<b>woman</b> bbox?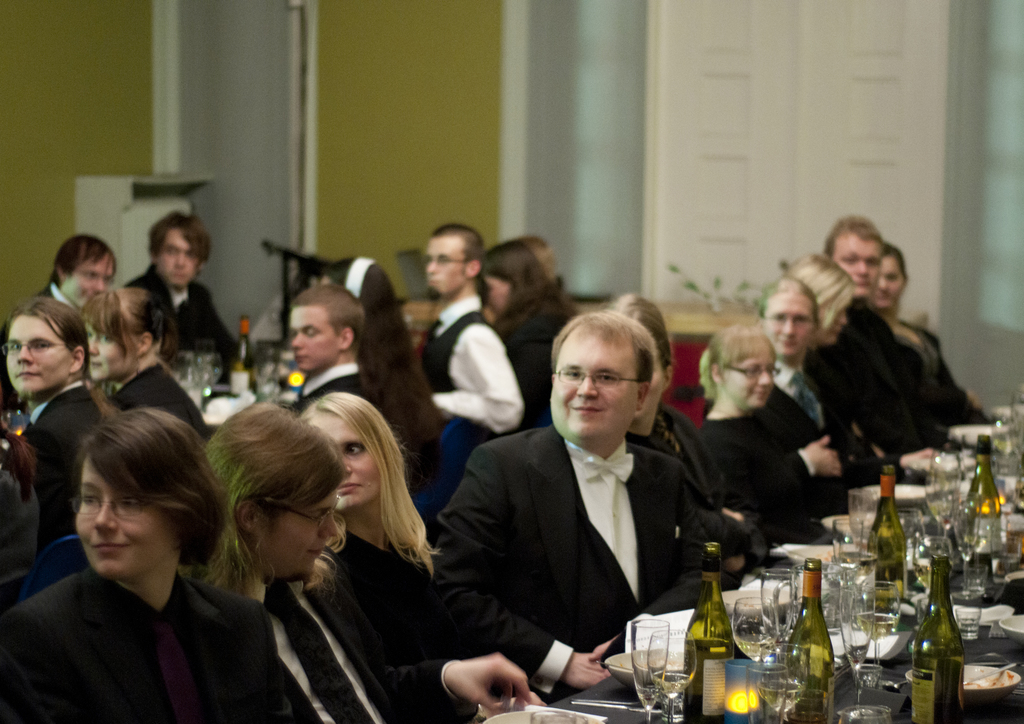
{"x1": 863, "y1": 236, "x2": 989, "y2": 482}
